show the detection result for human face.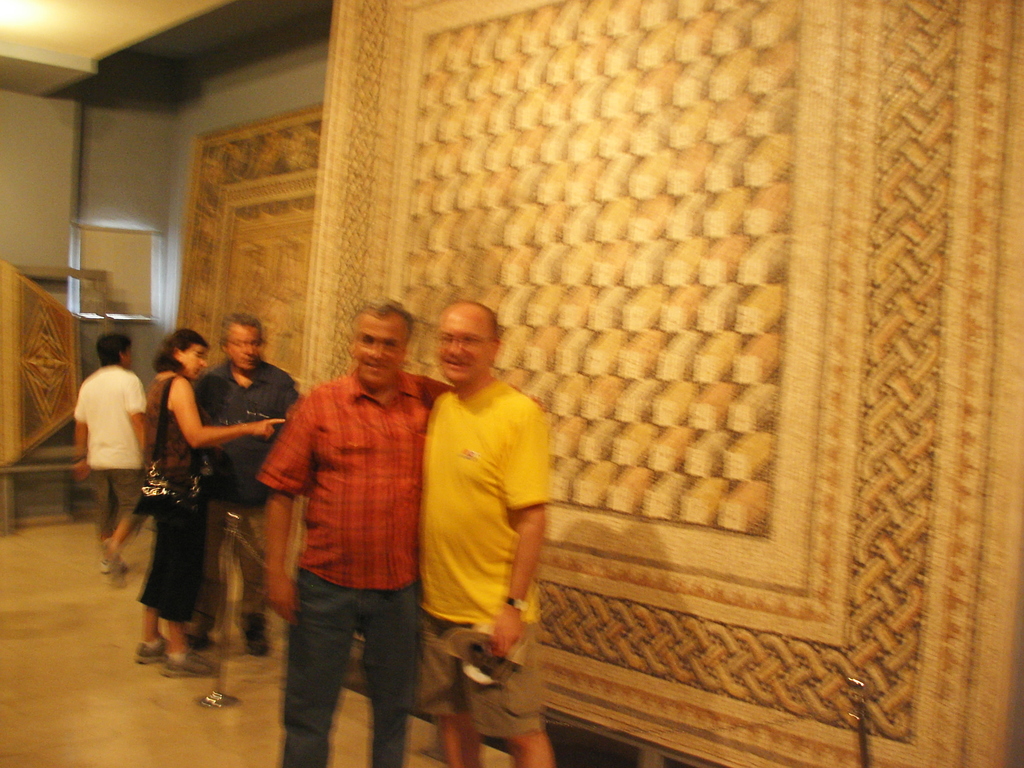
[left=175, top=340, right=210, bottom=376].
